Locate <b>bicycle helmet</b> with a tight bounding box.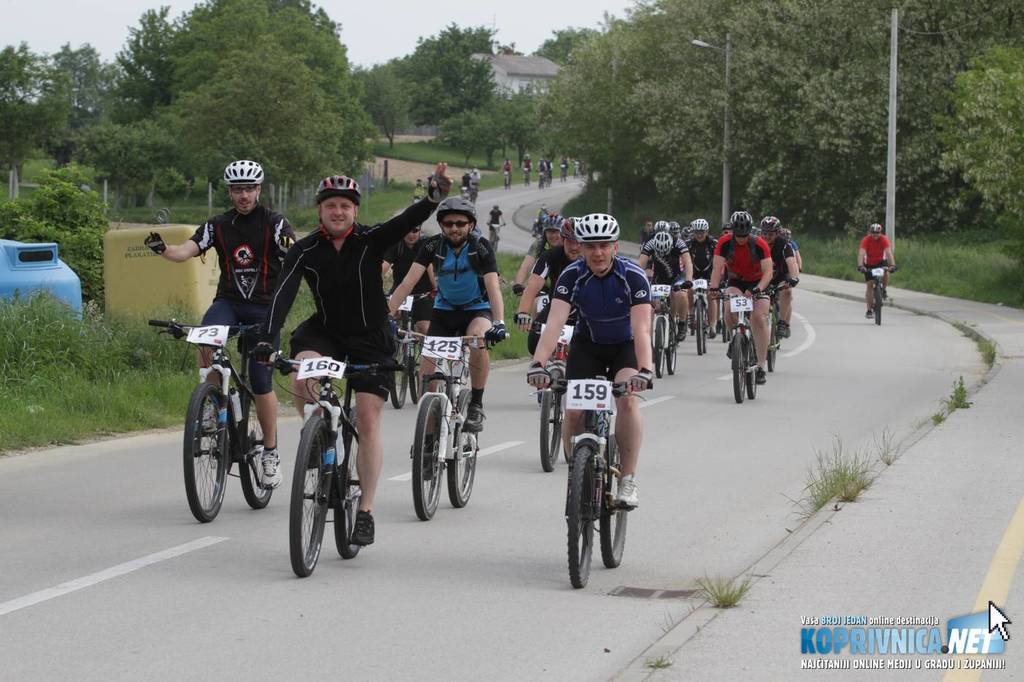
223, 153, 264, 184.
